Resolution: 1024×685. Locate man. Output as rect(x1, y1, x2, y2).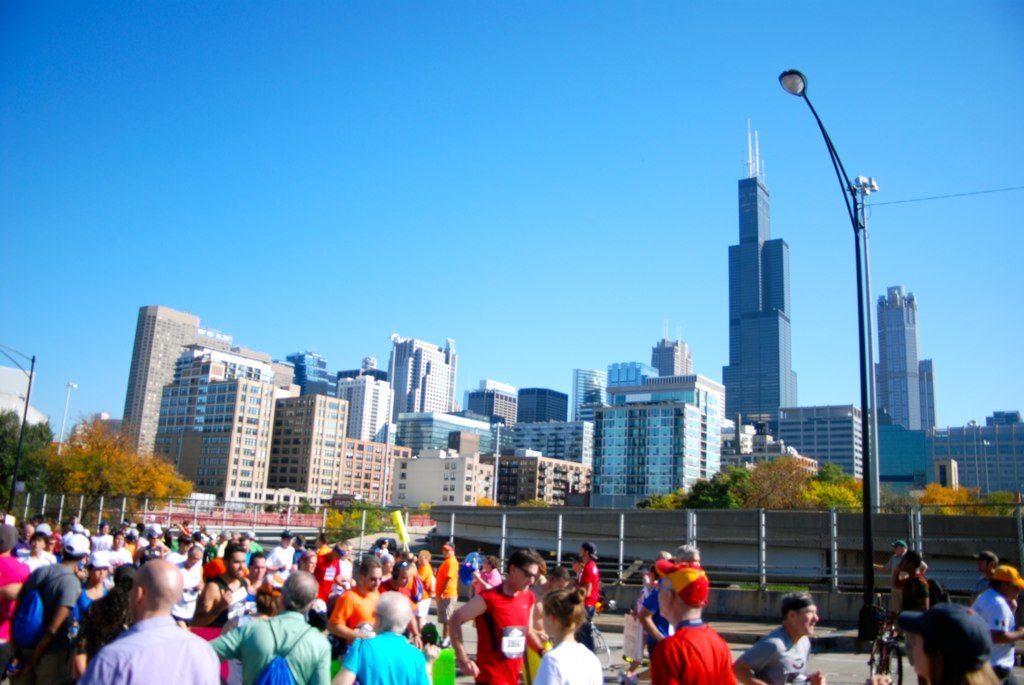
rect(427, 538, 457, 646).
